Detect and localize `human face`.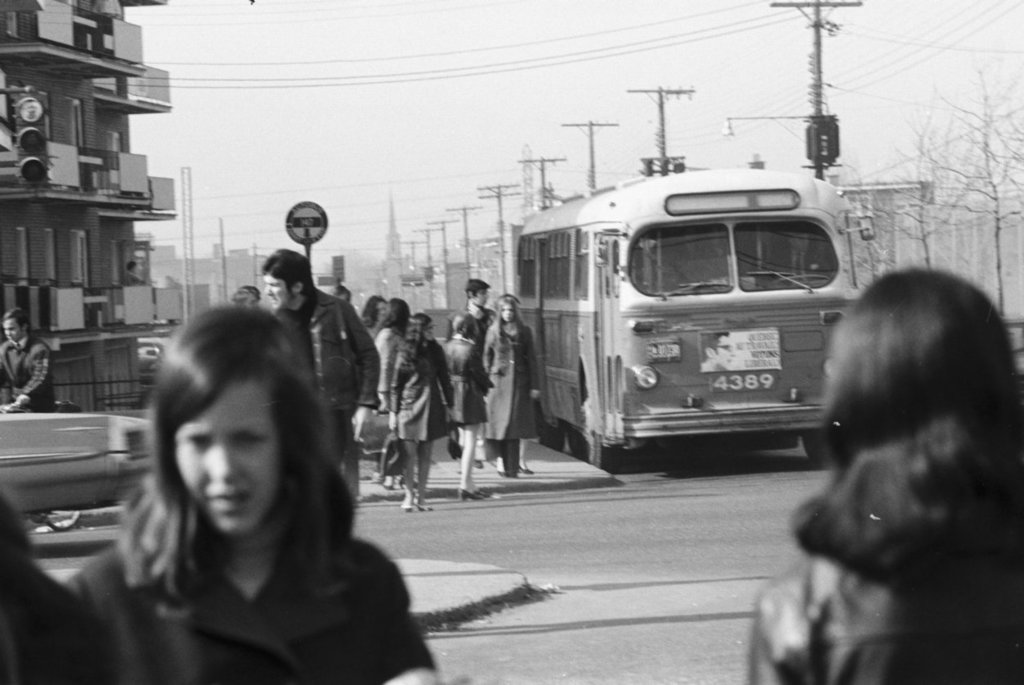
Localized at Rect(268, 276, 283, 307).
